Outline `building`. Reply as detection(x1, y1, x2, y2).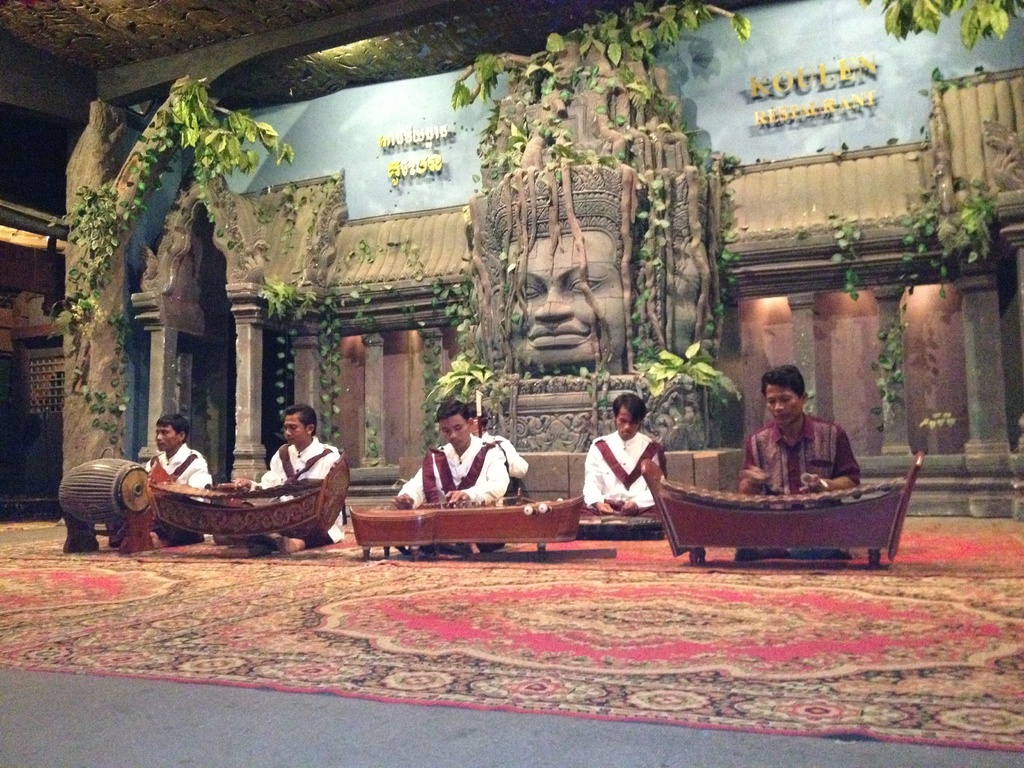
detection(0, 0, 1023, 767).
